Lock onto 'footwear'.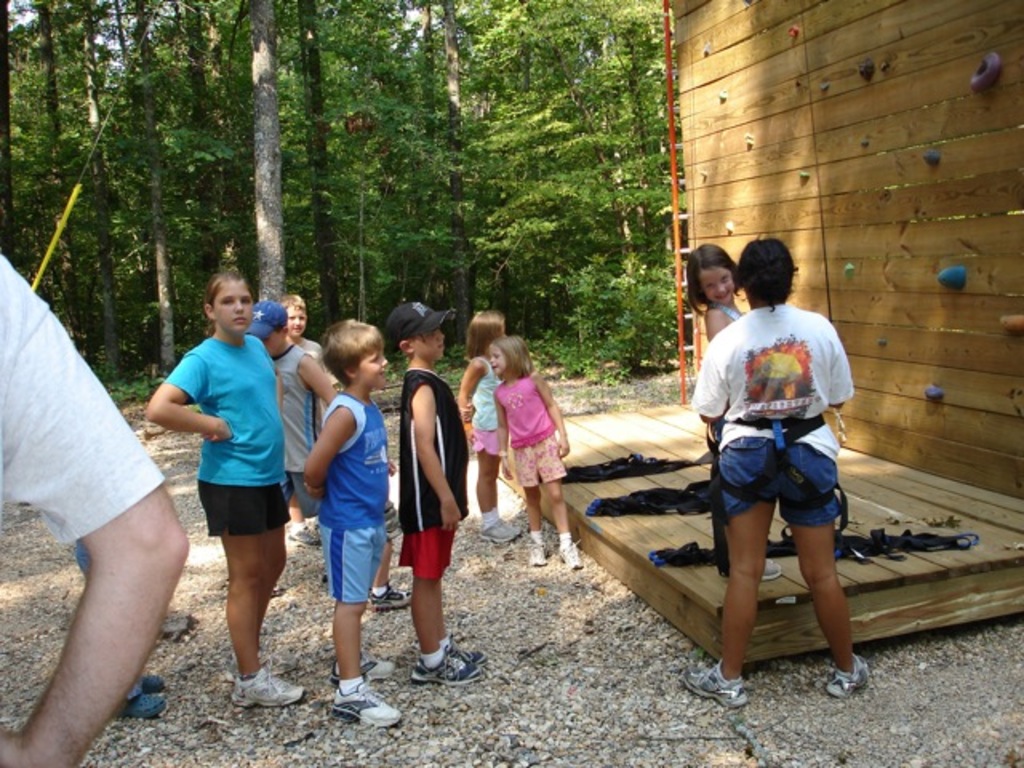
Locked: 230, 669, 310, 710.
